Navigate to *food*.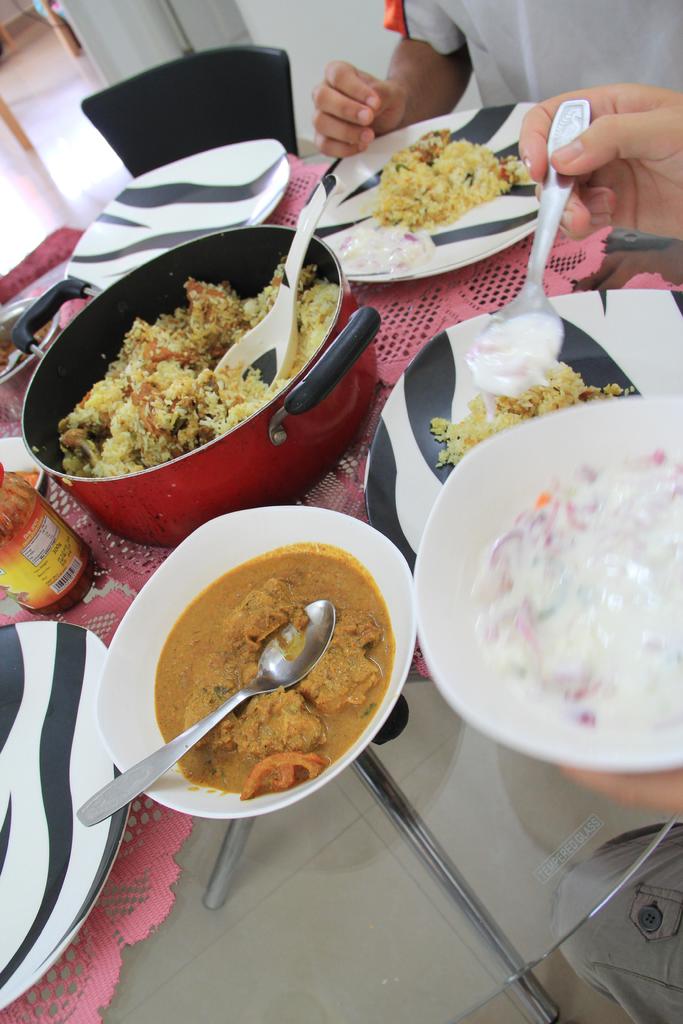
Navigation target: x1=338, y1=225, x2=438, y2=276.
